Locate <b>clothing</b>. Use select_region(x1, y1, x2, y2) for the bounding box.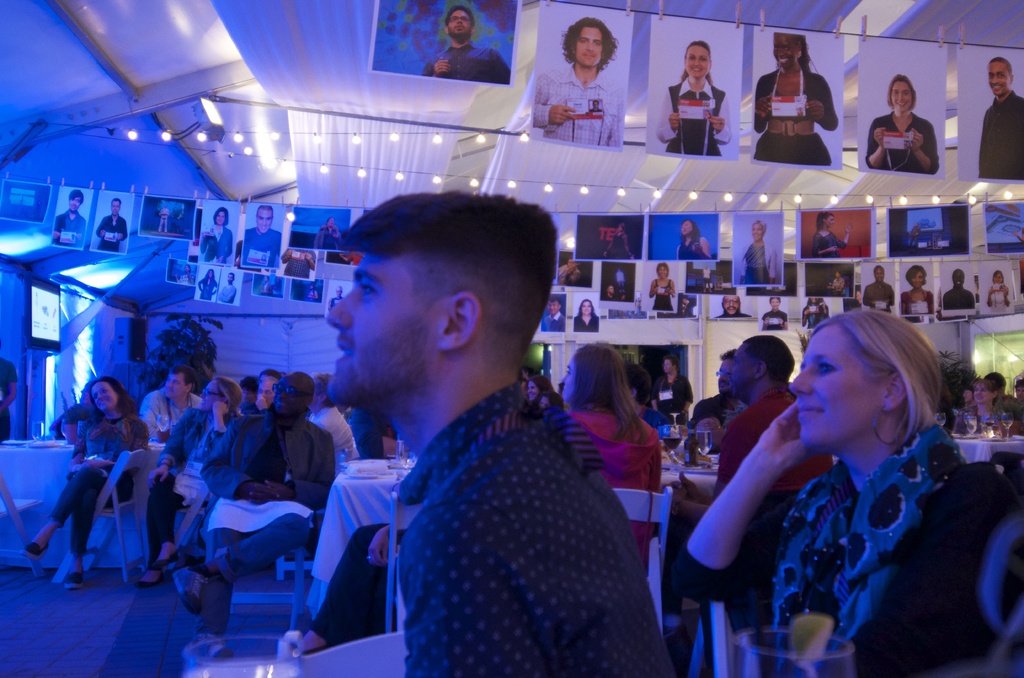
select_region(312, 225, 343, 251).
